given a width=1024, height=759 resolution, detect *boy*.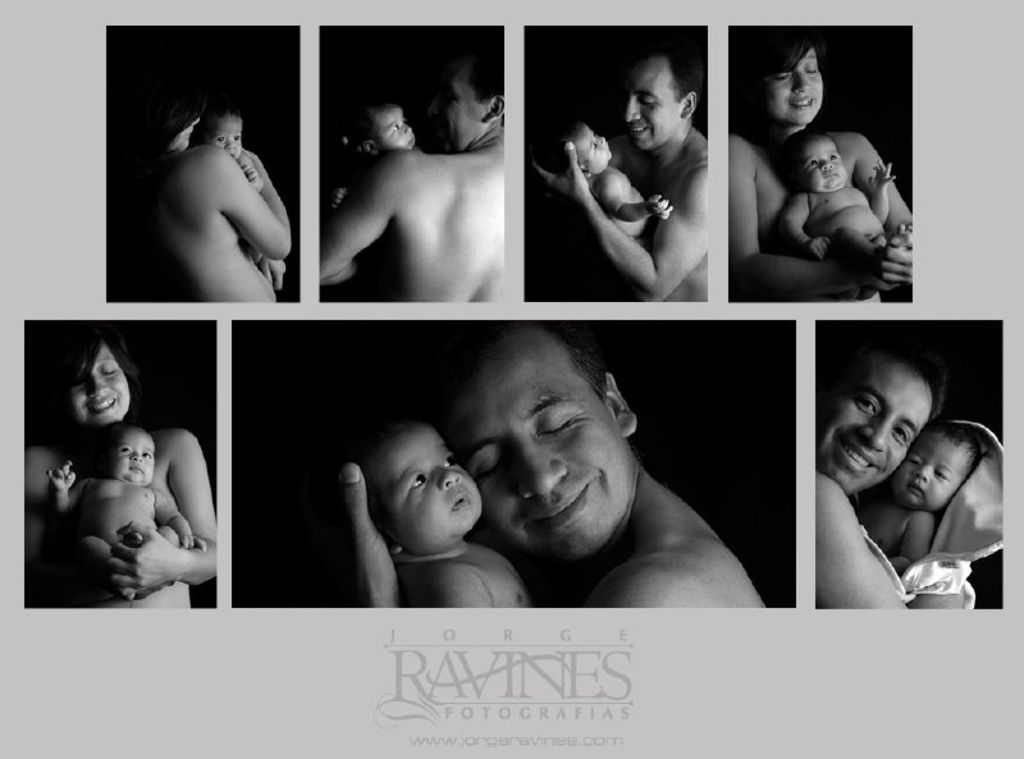
crop(782, 131, 914, 251).
